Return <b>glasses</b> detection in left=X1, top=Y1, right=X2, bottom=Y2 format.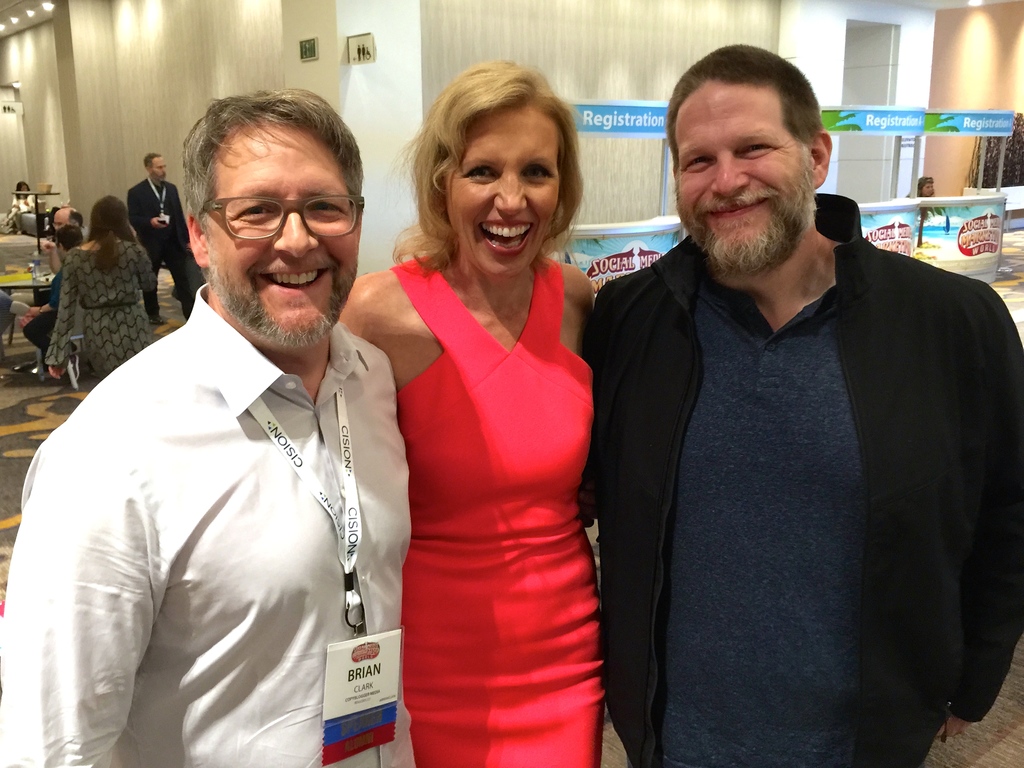
left=198, top=193, right=365, bottom=244.
